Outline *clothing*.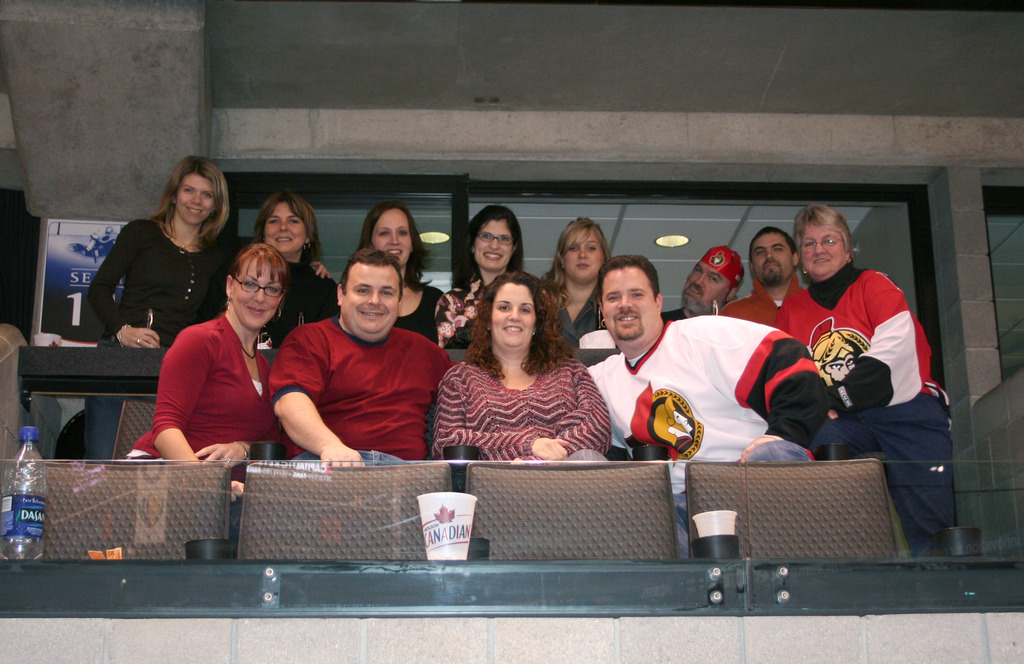
Outline: rect(434, 349, 611, 459).
